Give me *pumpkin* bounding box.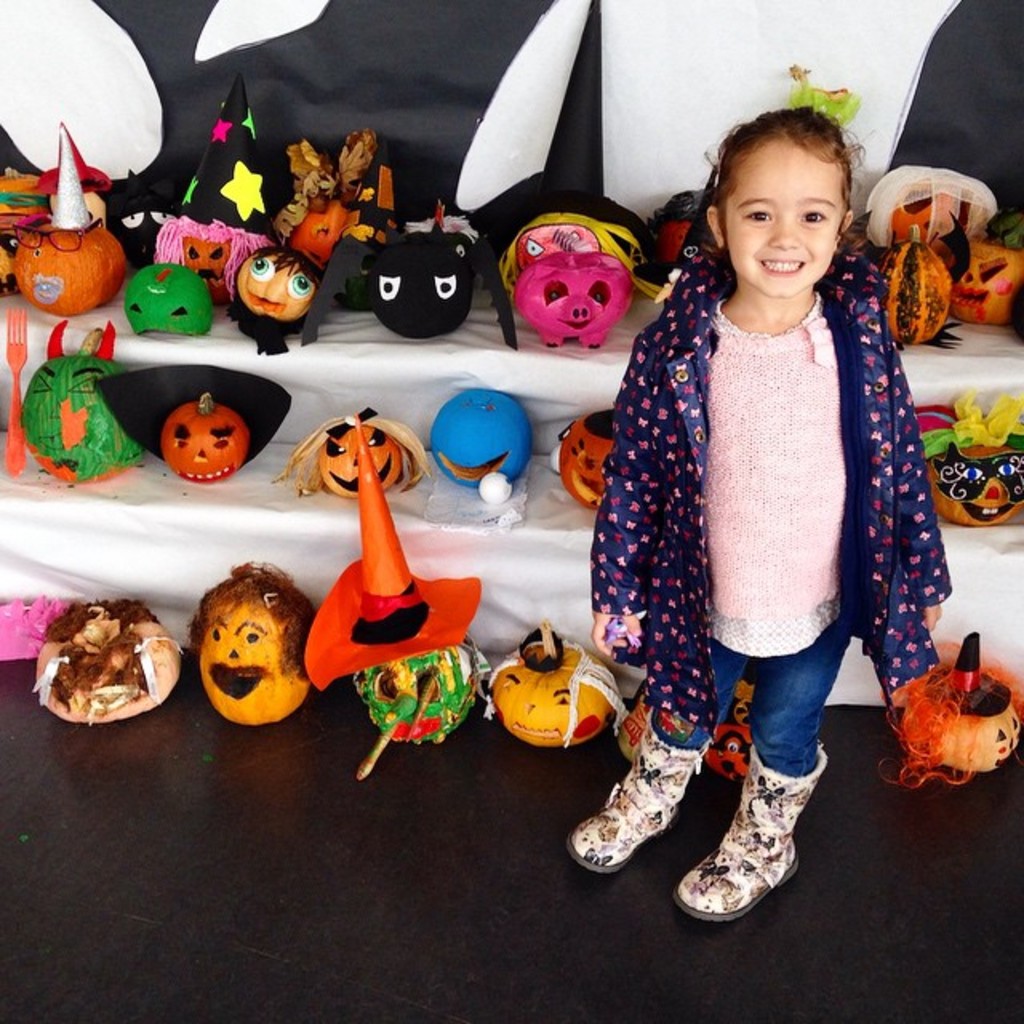
BBox(560, 405, 658, 517).
